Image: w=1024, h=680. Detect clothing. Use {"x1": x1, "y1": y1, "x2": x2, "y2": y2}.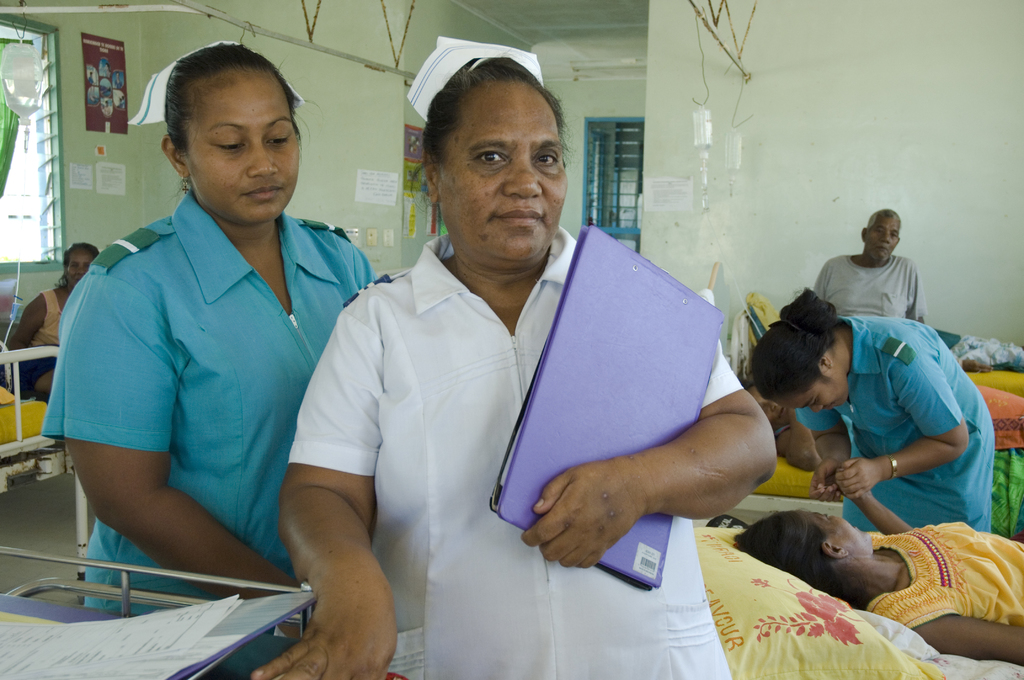
{"x1": 842, "y1": 245, "x2": 927, "y2": 342}.
